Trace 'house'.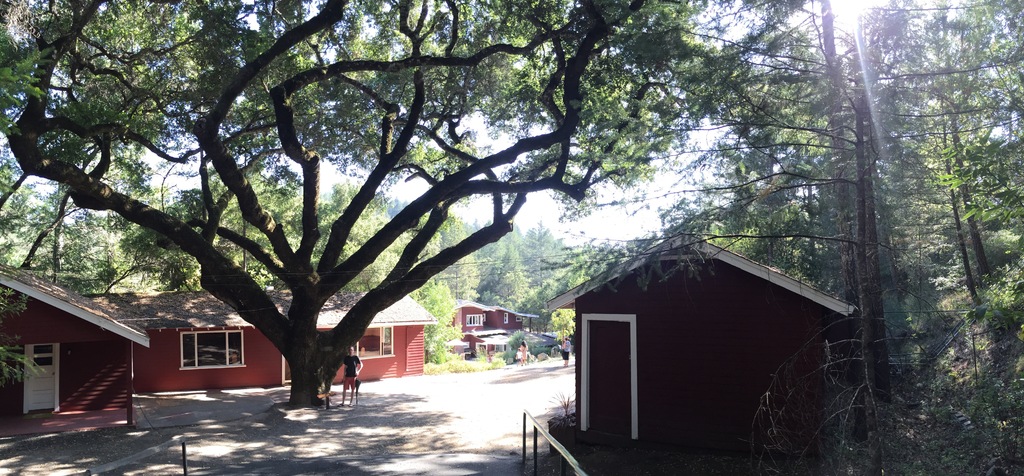
Traced to {"left": 76, "top": 286, "right": 440, "bottom": 396}.
